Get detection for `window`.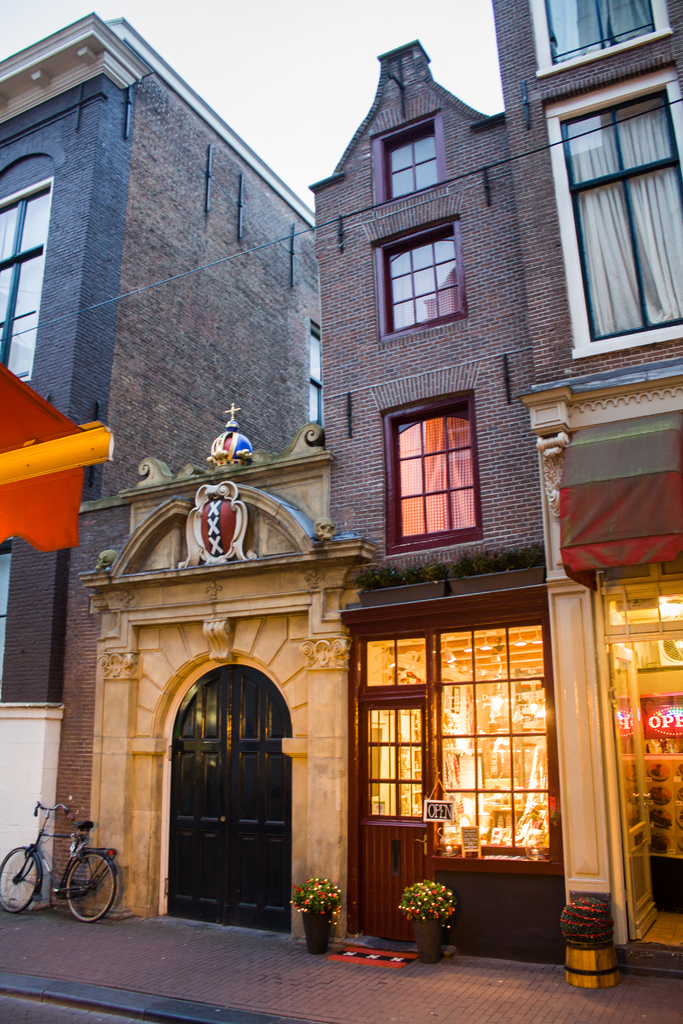
Detection: bbox=[556, 77, 682, 342].
